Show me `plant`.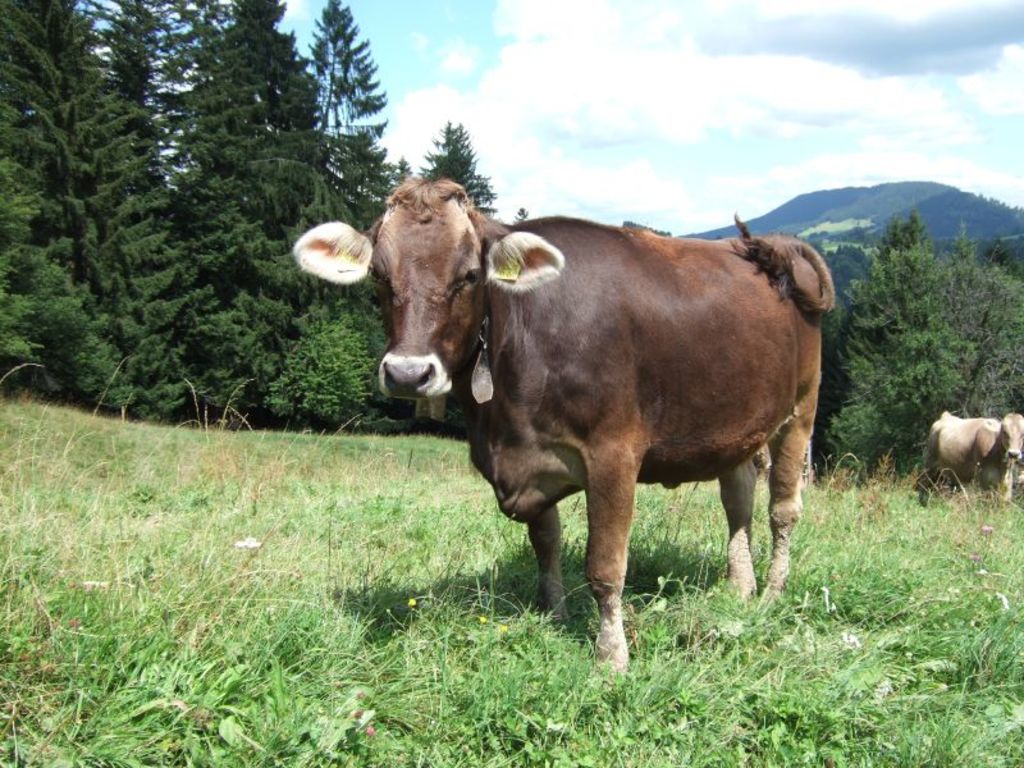
`plant` is here: x1=946, y1=471, x2=973, y2=520.
